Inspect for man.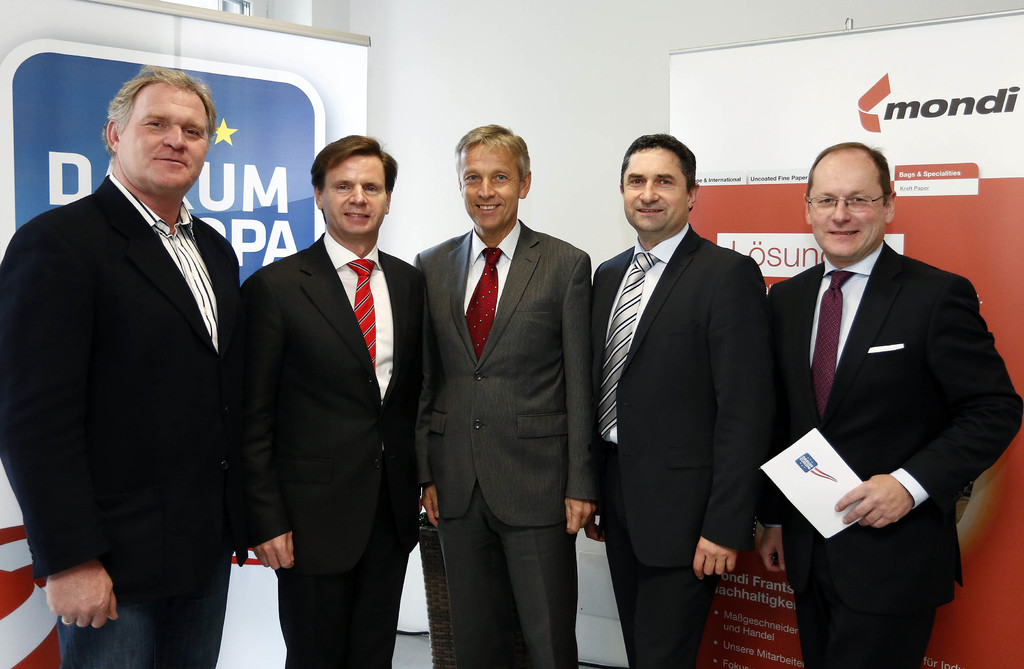
Inspection: [x1=243, y1=135, x2=425, y2=668].
